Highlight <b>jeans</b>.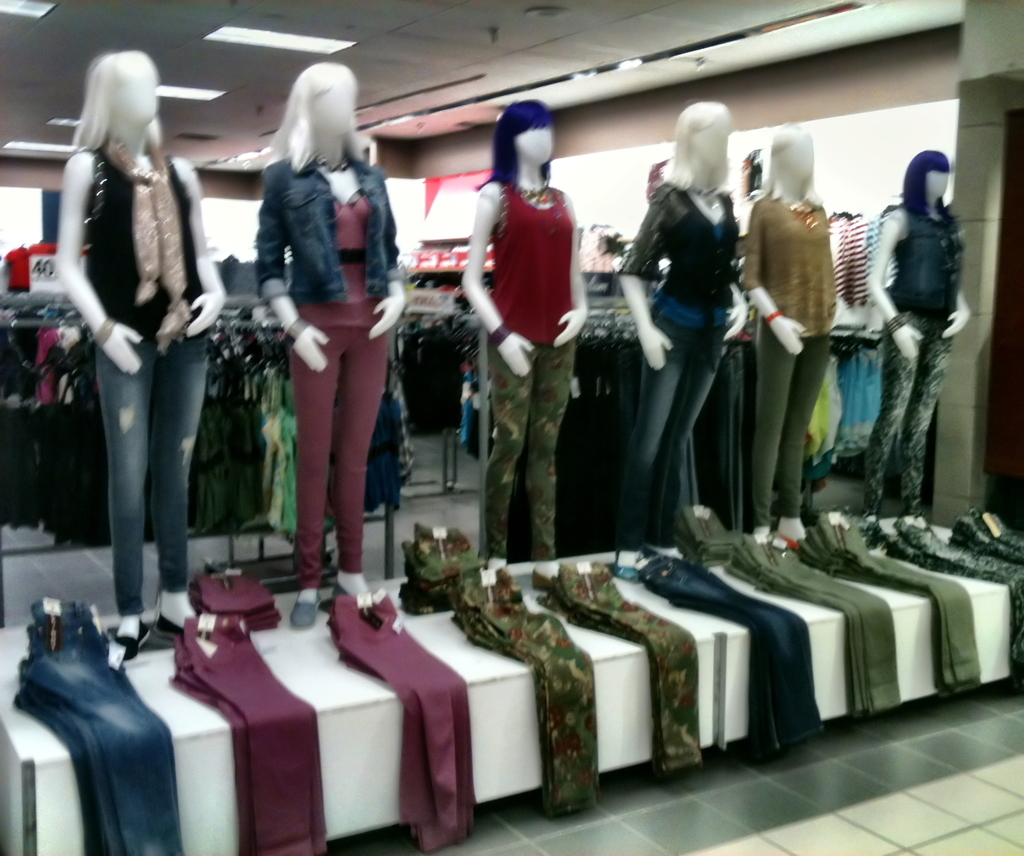
Highlighted region: {"x1": 633, "y1": 530, "x2": 824, "y2": 754}.
